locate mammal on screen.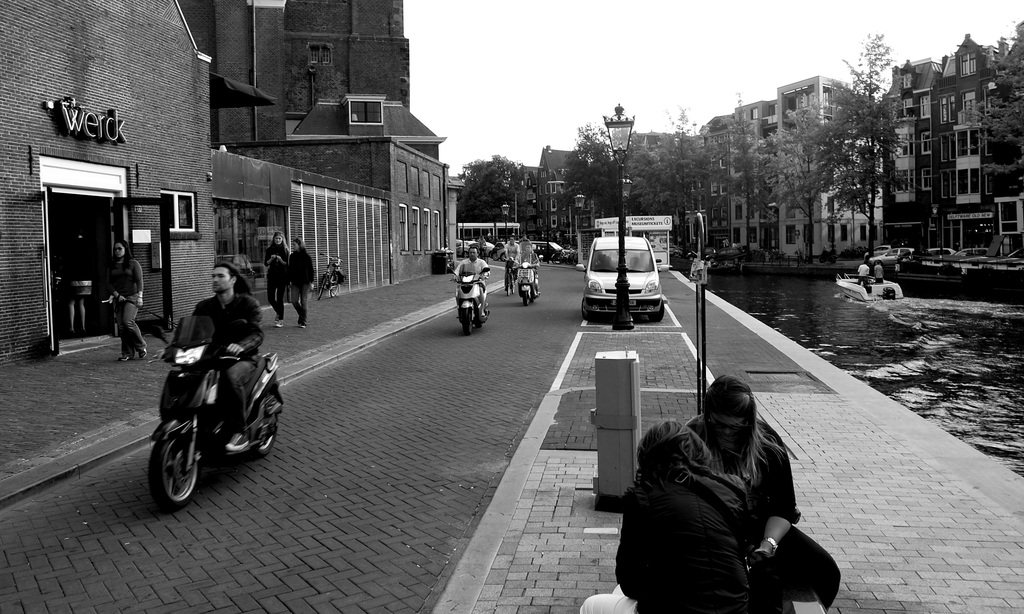
On screen at 268:230:289:328.
